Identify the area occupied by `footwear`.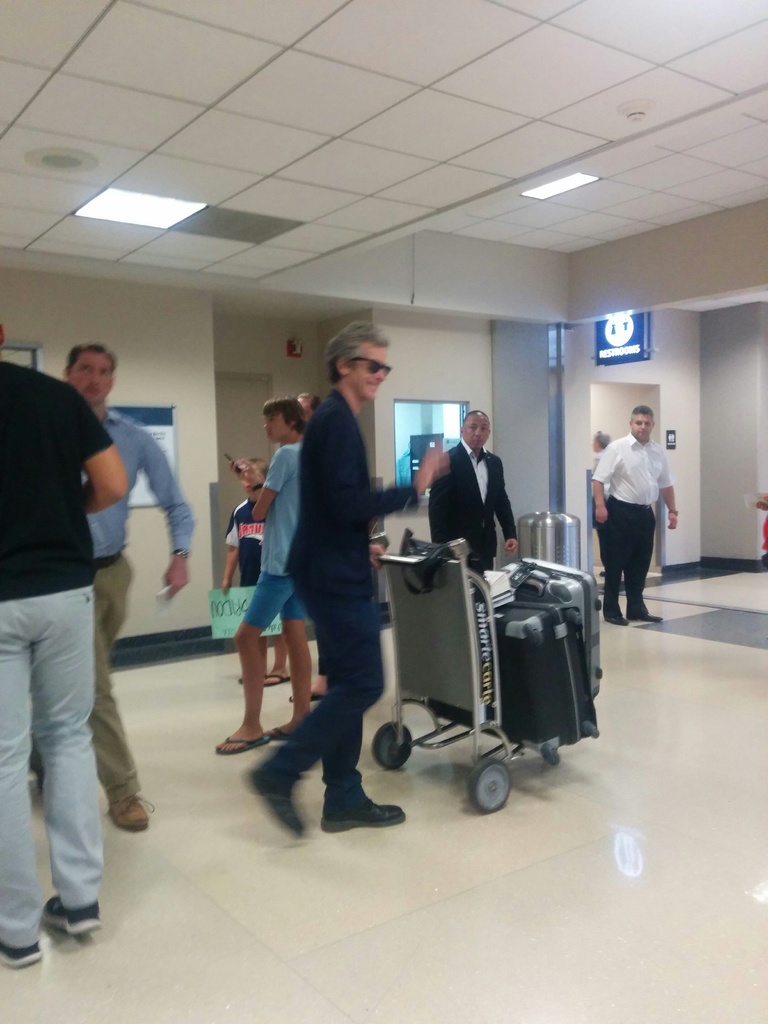
Area: (left=209, top=726, right=261, bottom=751).
